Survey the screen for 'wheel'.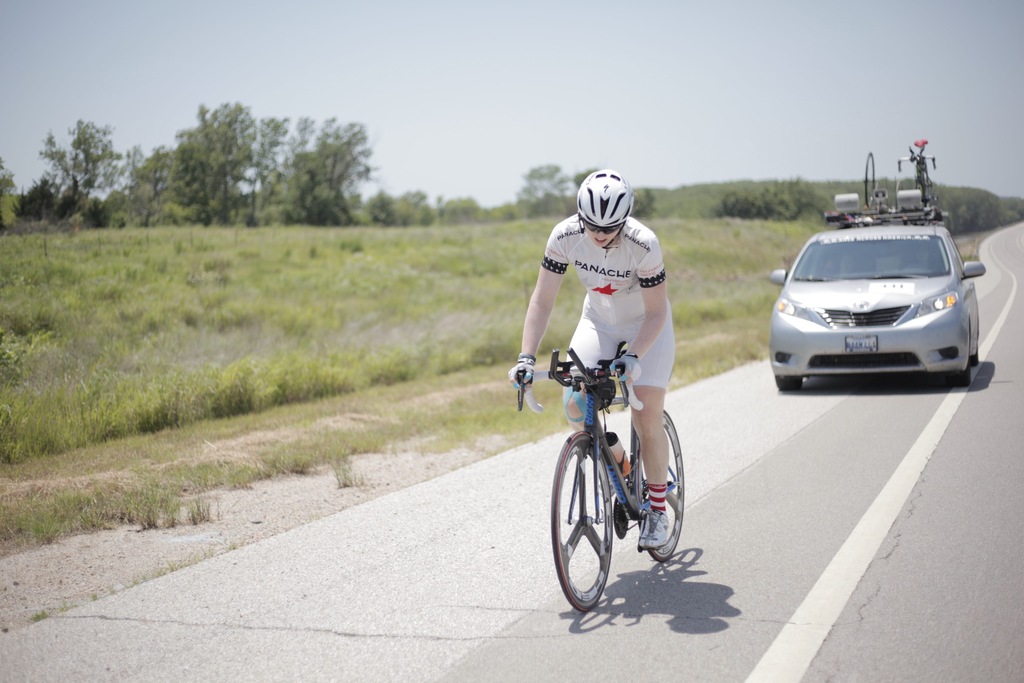
Survey found: locate(967, 352, 978, 365).
